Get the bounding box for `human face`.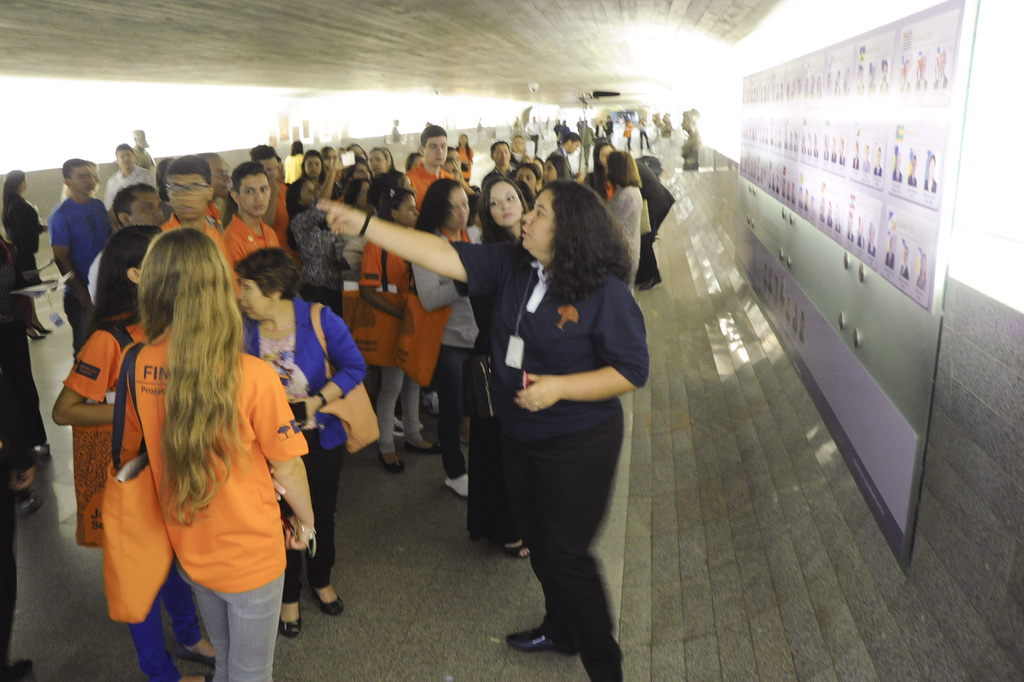
x1=440, y1=161, x2=461, y2=179.
